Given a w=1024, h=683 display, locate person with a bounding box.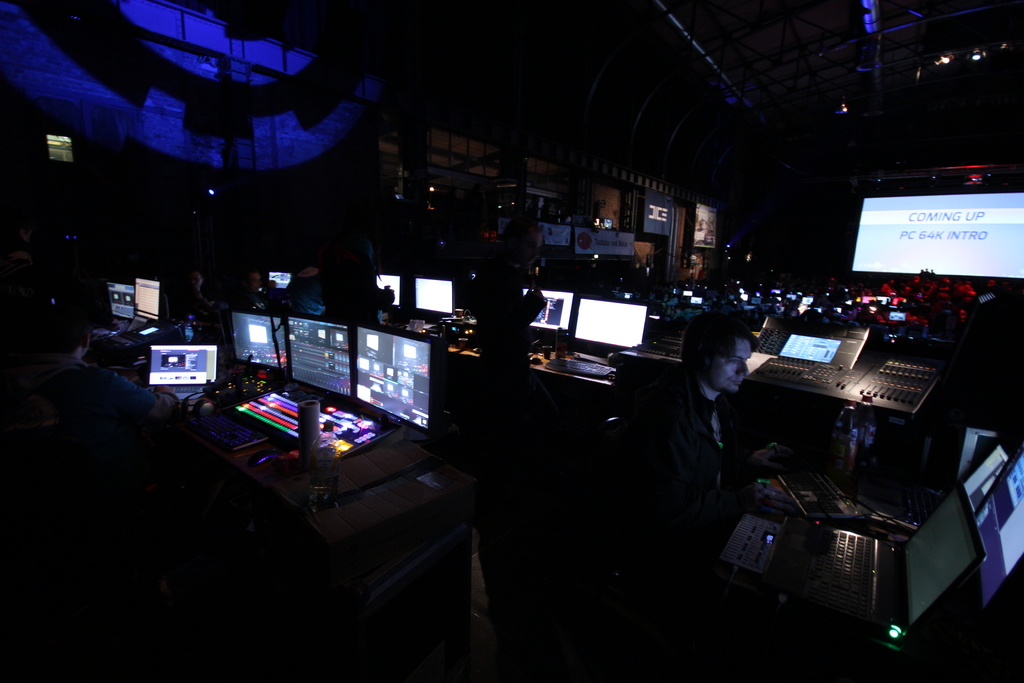
Located: select_region(319, 199, 394, 323).
